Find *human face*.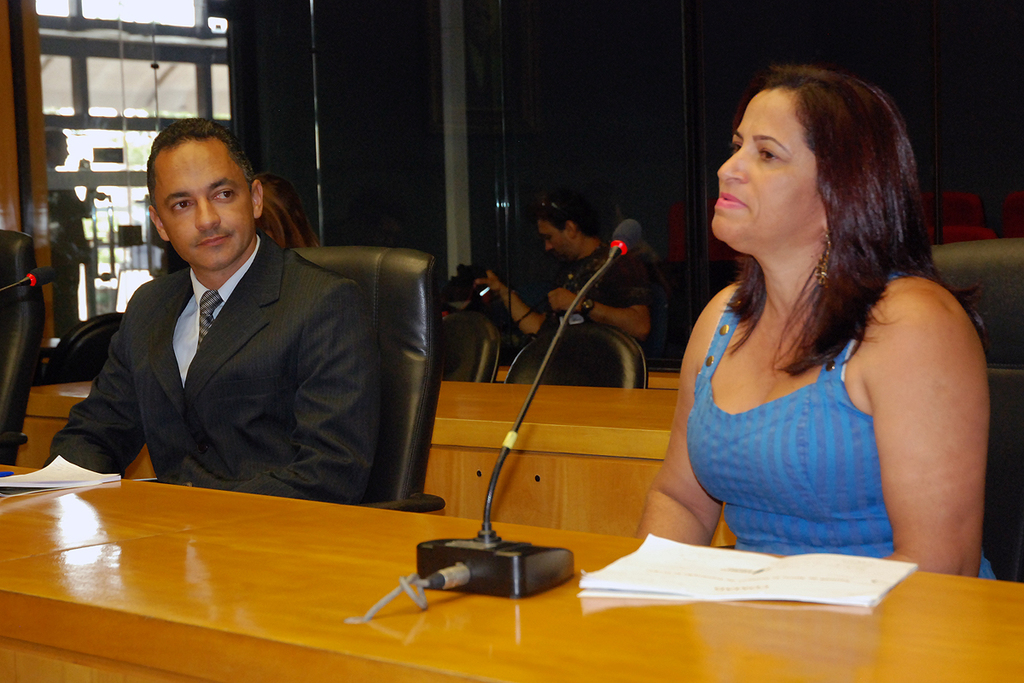
region(715, 85, 821, 242).
